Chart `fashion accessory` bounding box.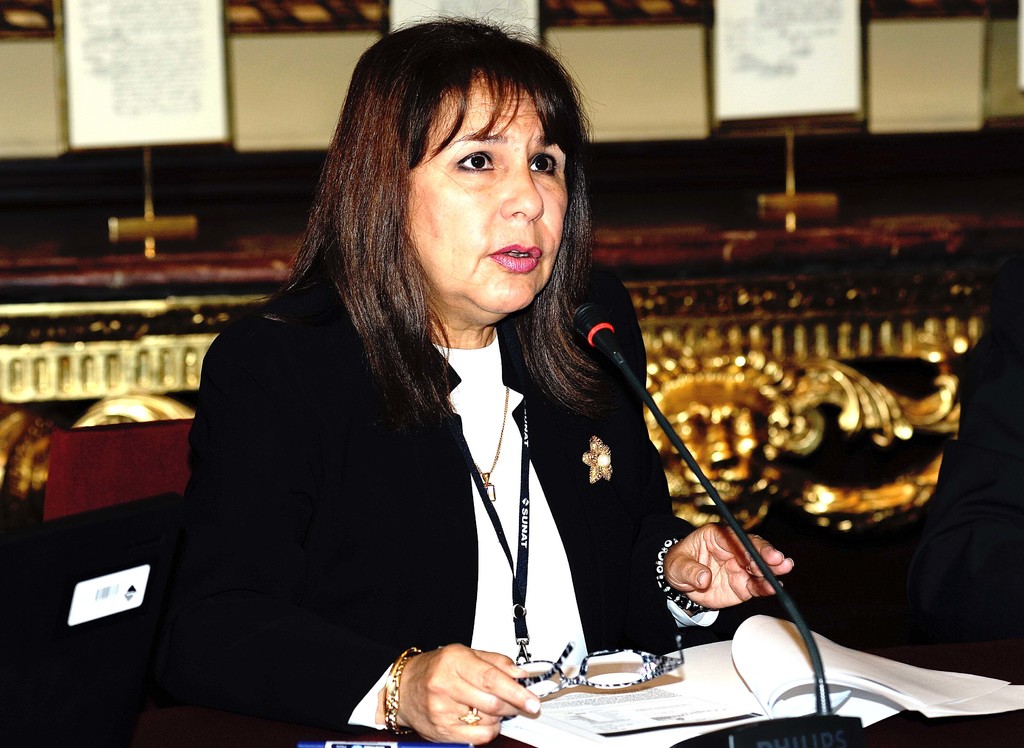
Charted: (left=660, top=542, right=717, bottom=613).
